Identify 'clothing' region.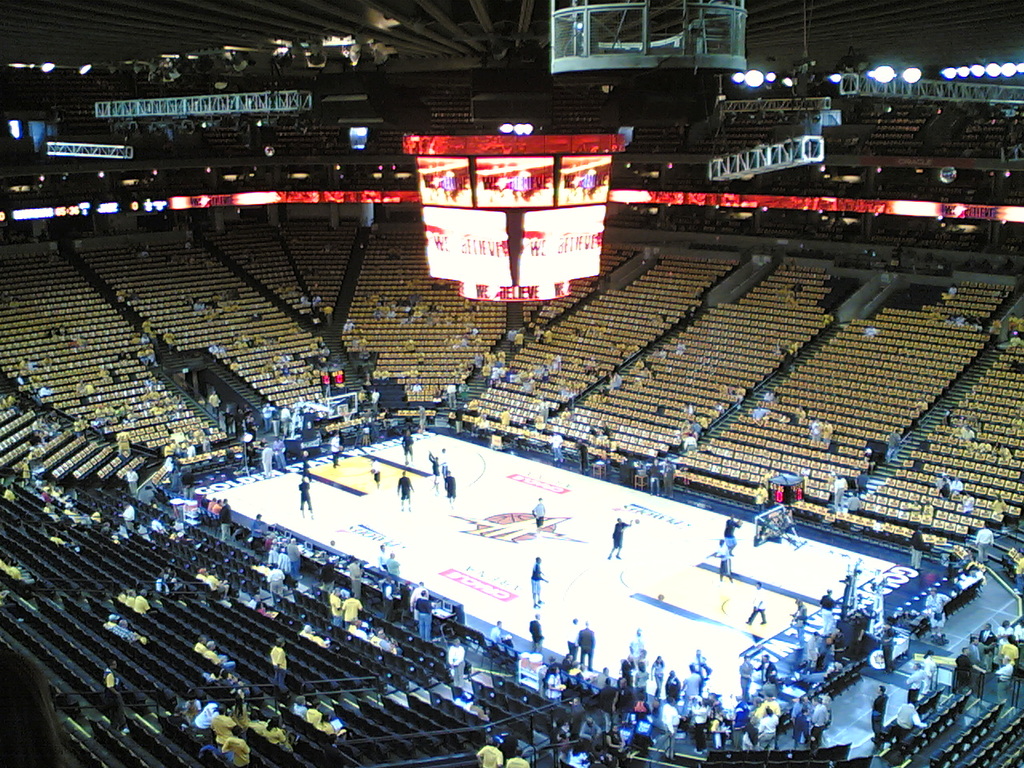
Region: bbox(961, 499, 974, 515).
